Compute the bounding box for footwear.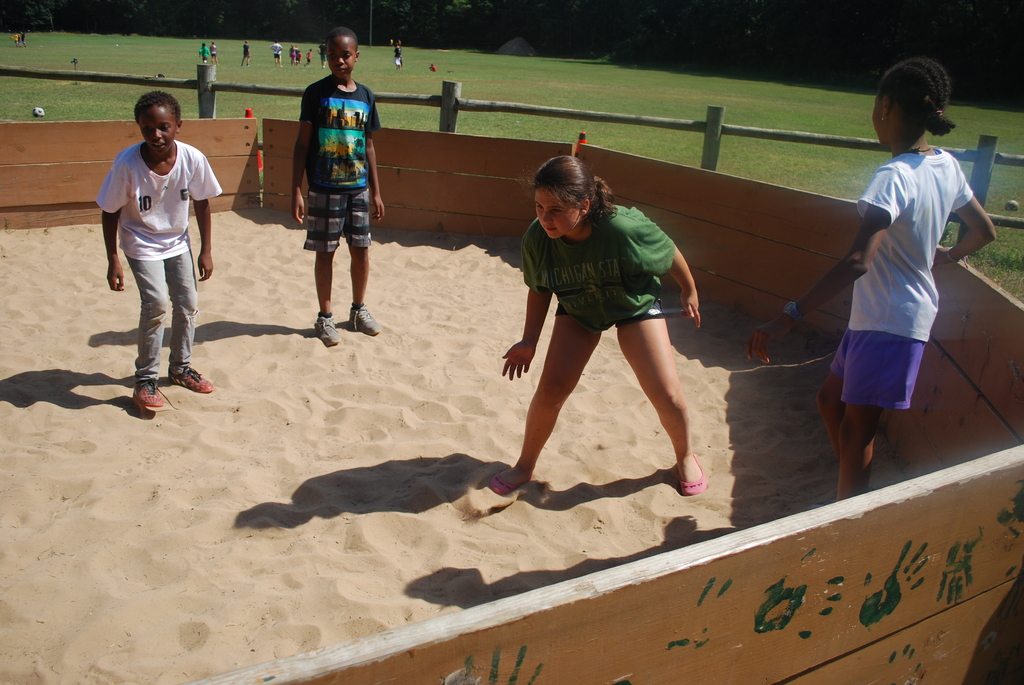
486,472,531,489.
